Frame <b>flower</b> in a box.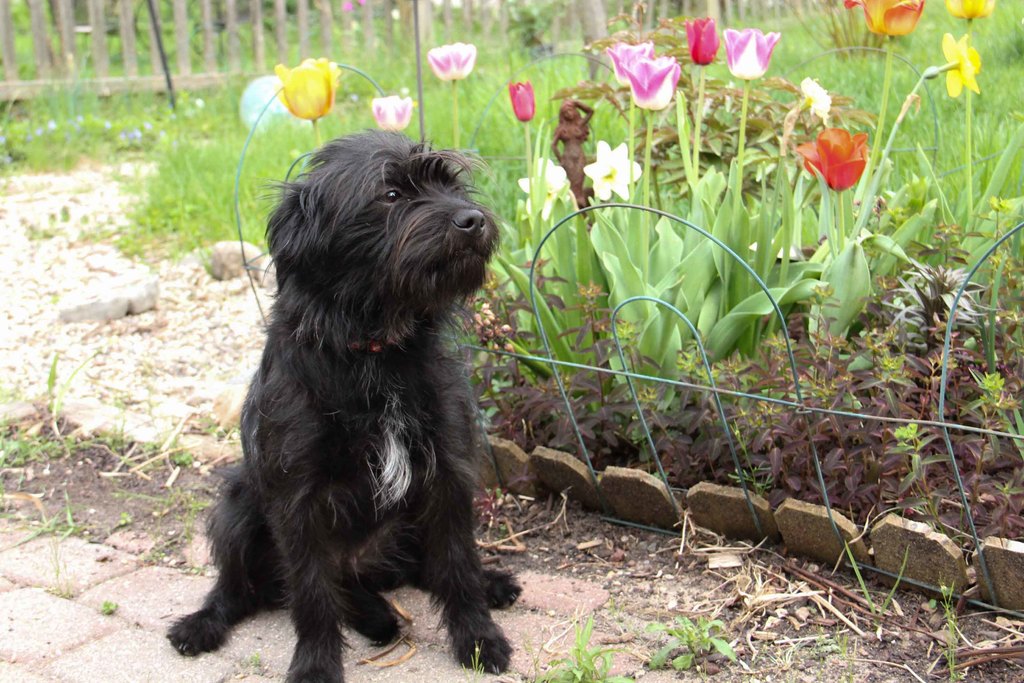
bbox=(510, 78, 535, 126).
